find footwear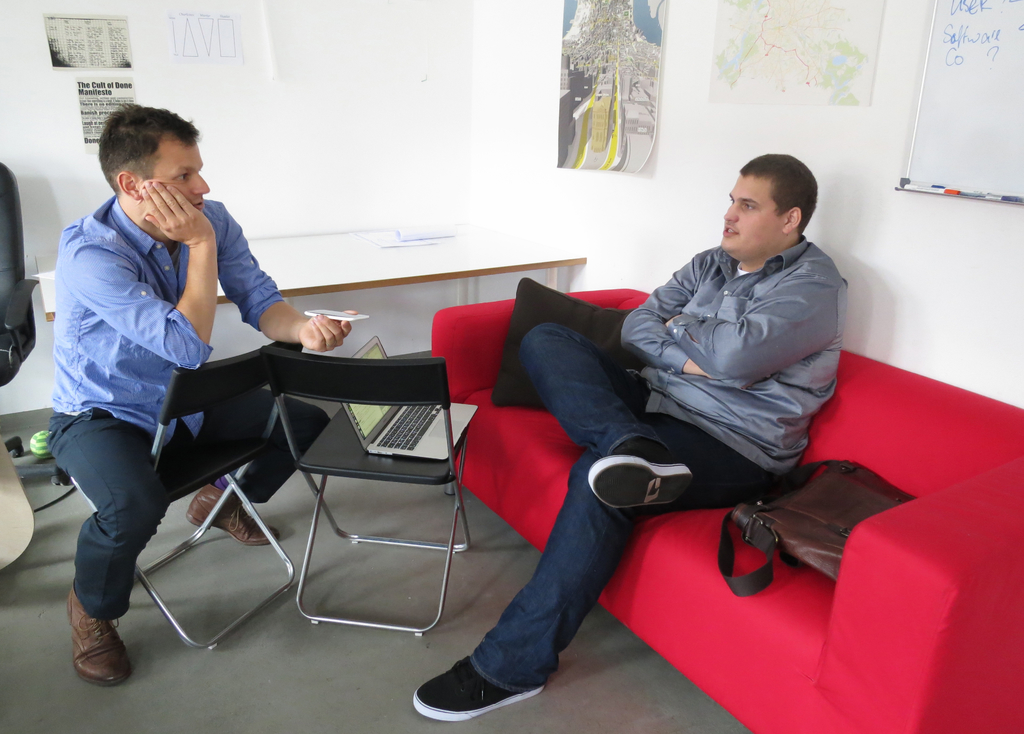
(589, 436, 689, 505)
